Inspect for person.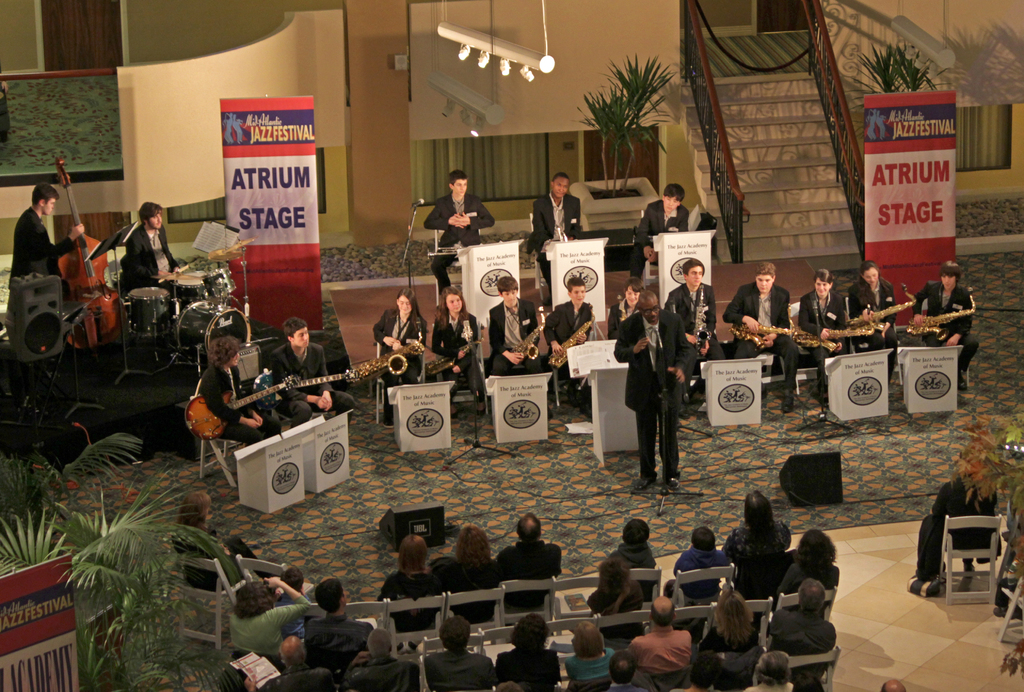
Inspection: {"left": 118, "top": 202, "right": 192, "bottom": 328}.
